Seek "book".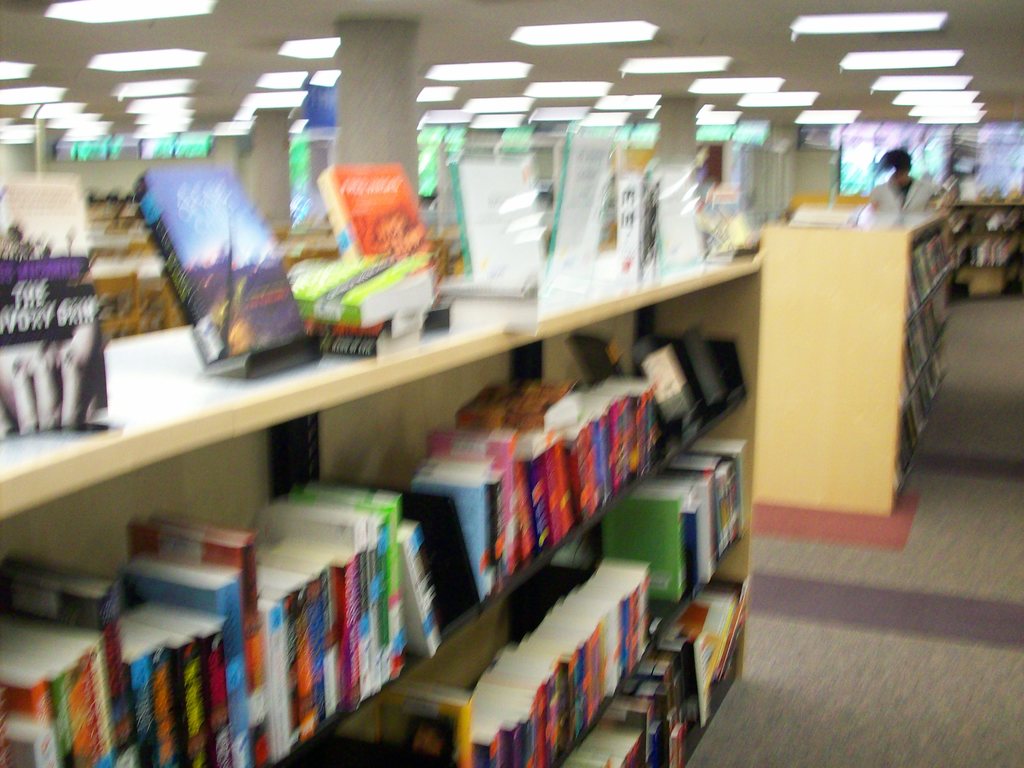
{"left": 317, "top": 156, "right": 445, "bottom": 280}.
